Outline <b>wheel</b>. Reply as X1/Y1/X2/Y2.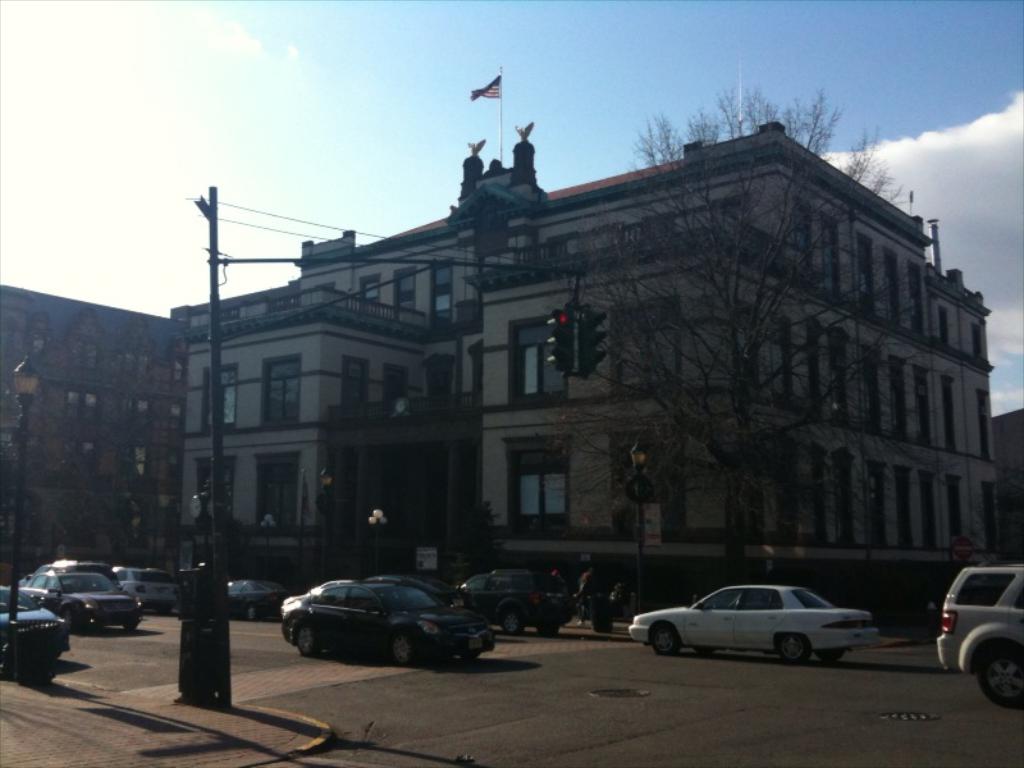
59/607/95/632.
